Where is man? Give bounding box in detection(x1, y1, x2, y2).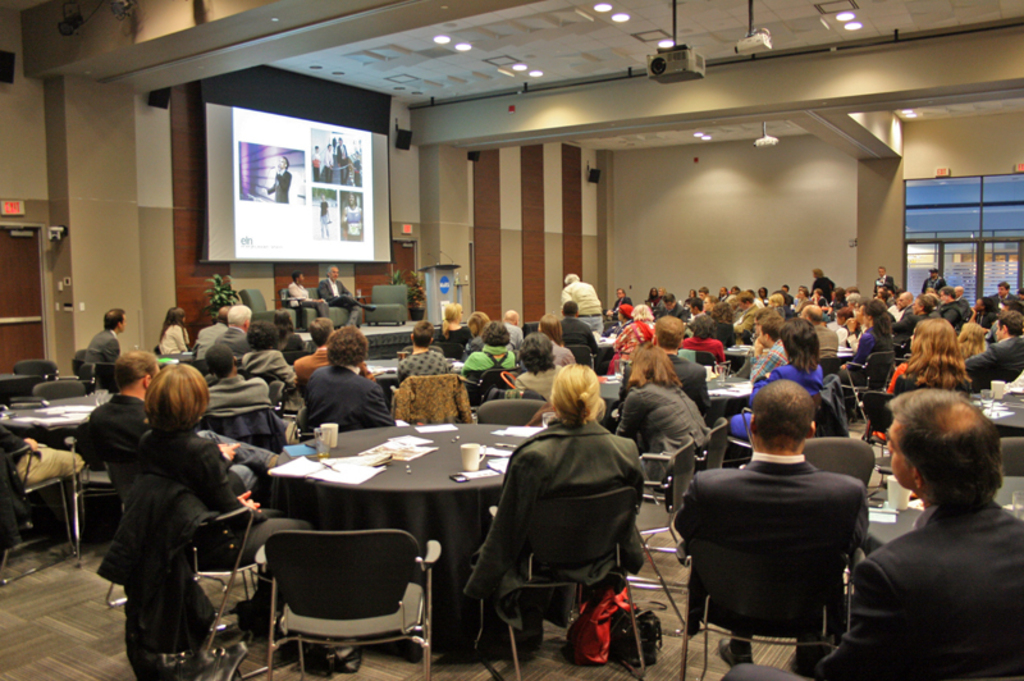
detection(84, 351, 278, 492).
